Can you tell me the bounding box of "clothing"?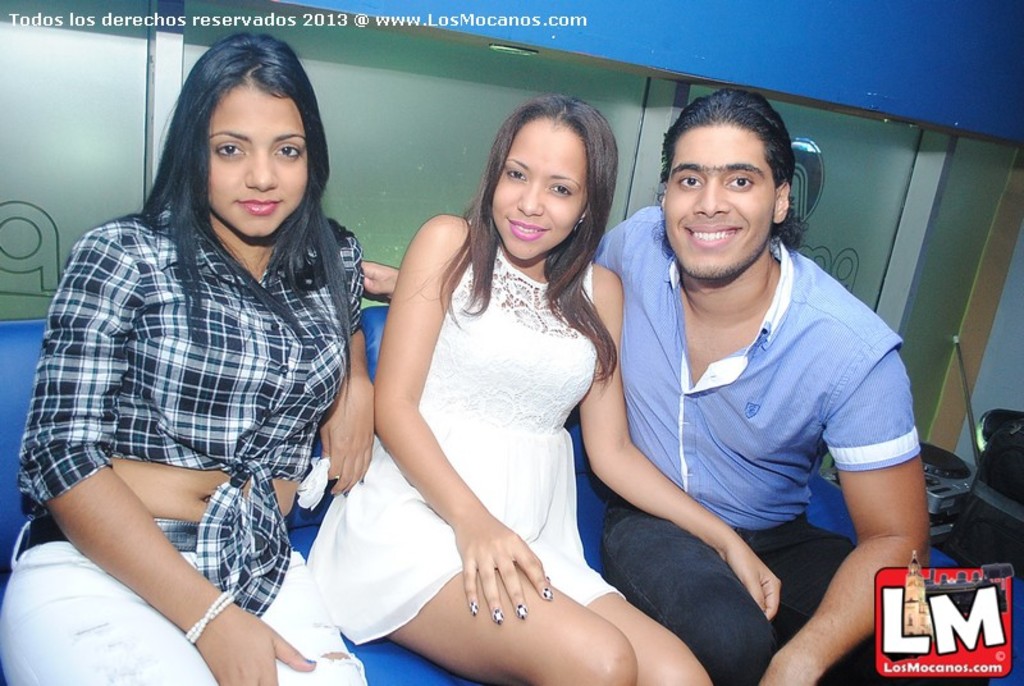
{"x1": 586, "y1": 198, "x2": 989, "y2": 685}.
